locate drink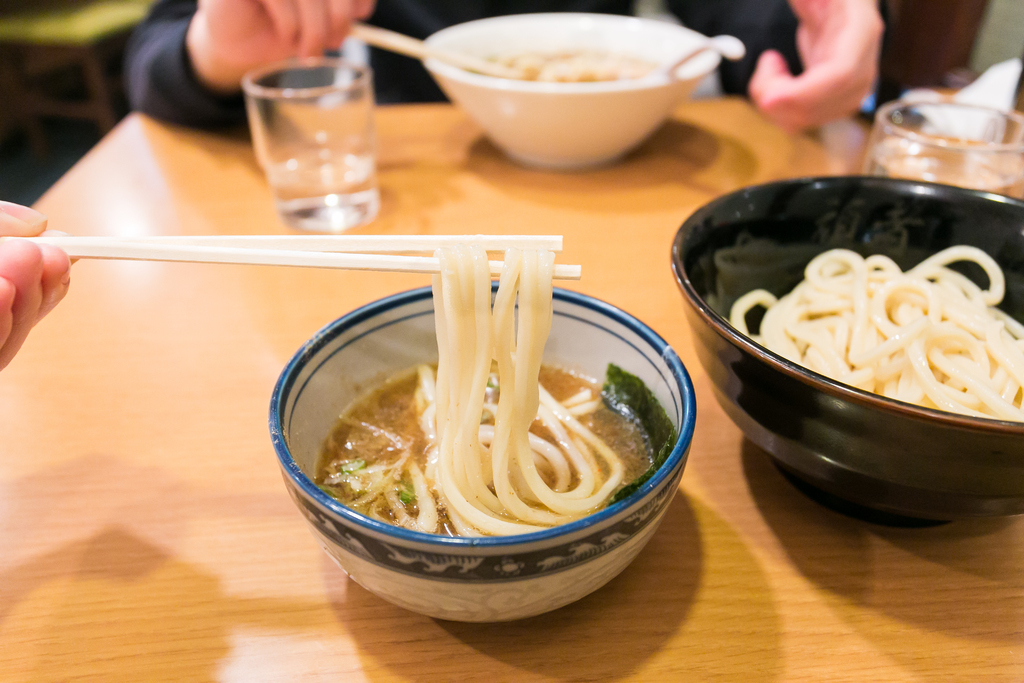
locate(268, 150, 381, 239)
